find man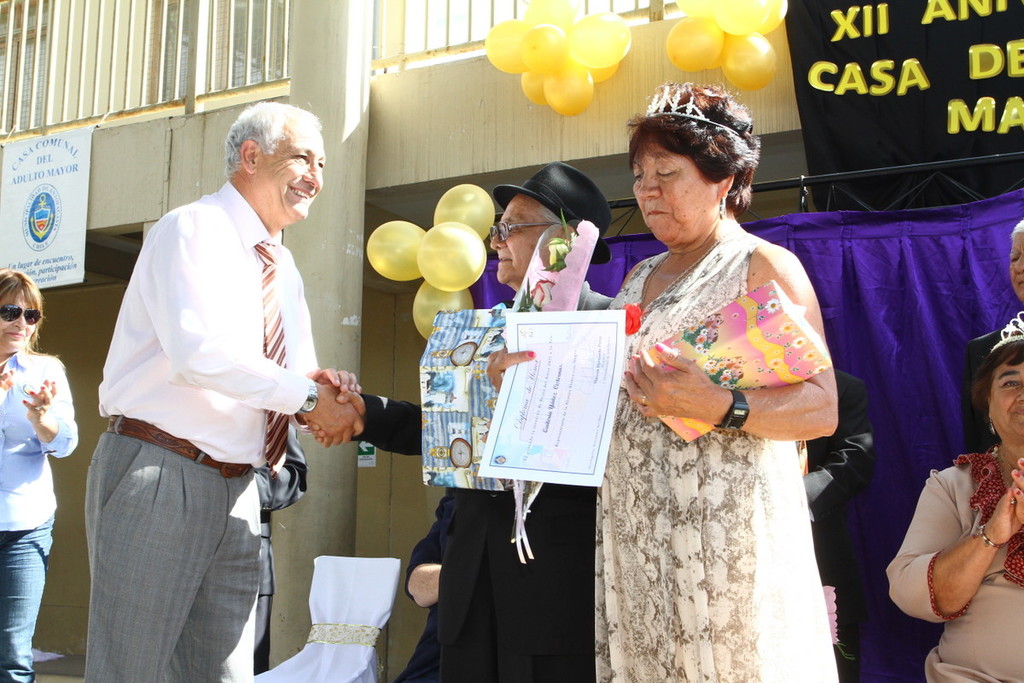
select_region(84, 101, 364, 682)
